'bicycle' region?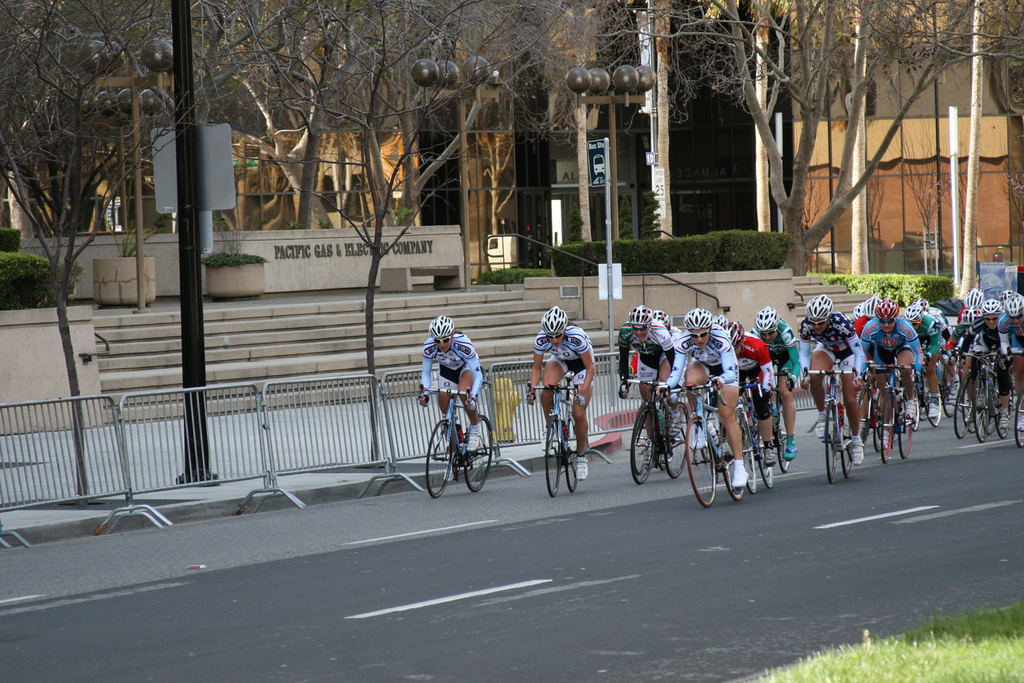
bbox=(866, 365, 910, 462)
